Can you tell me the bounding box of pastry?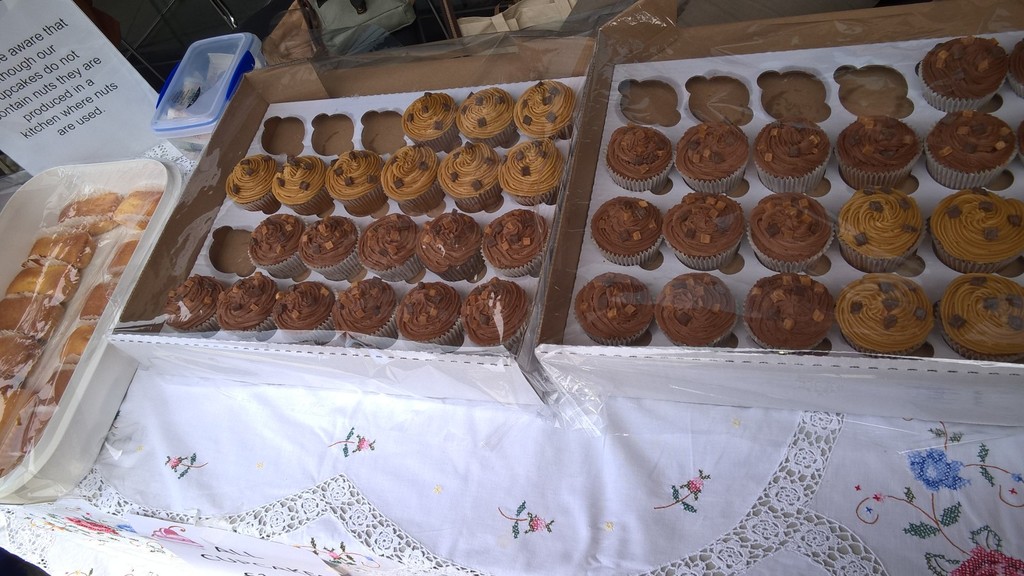
325:150:388:213.
